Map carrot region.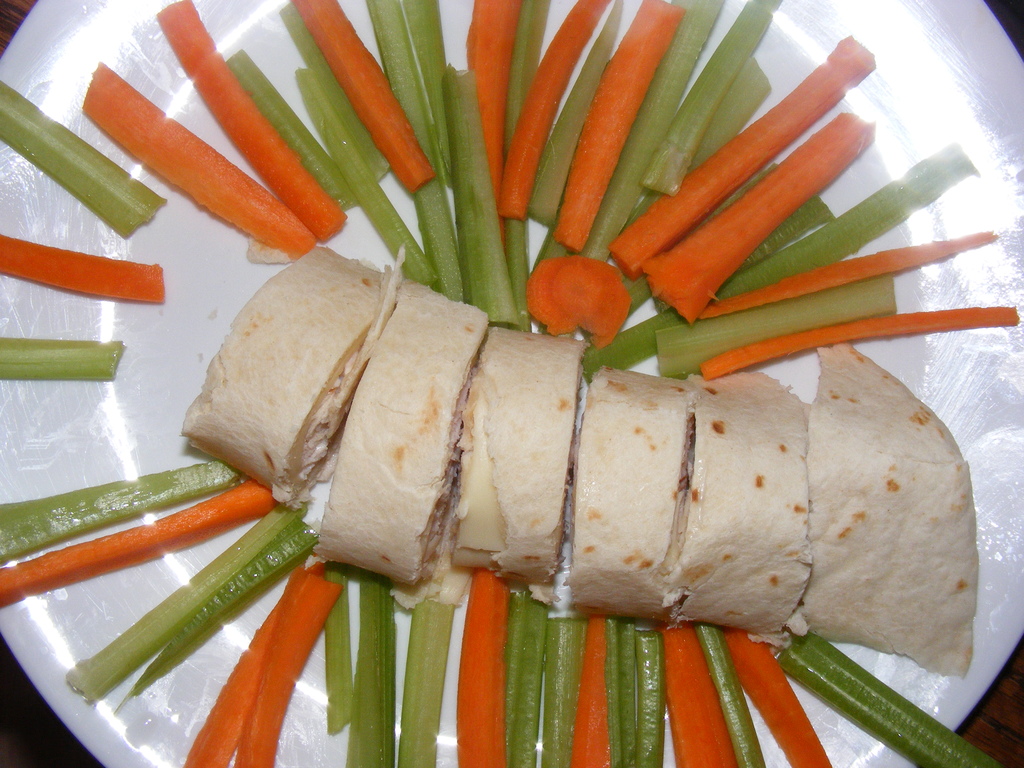
Mapped to x1=80, y1=61, x2=317, y2=259.
